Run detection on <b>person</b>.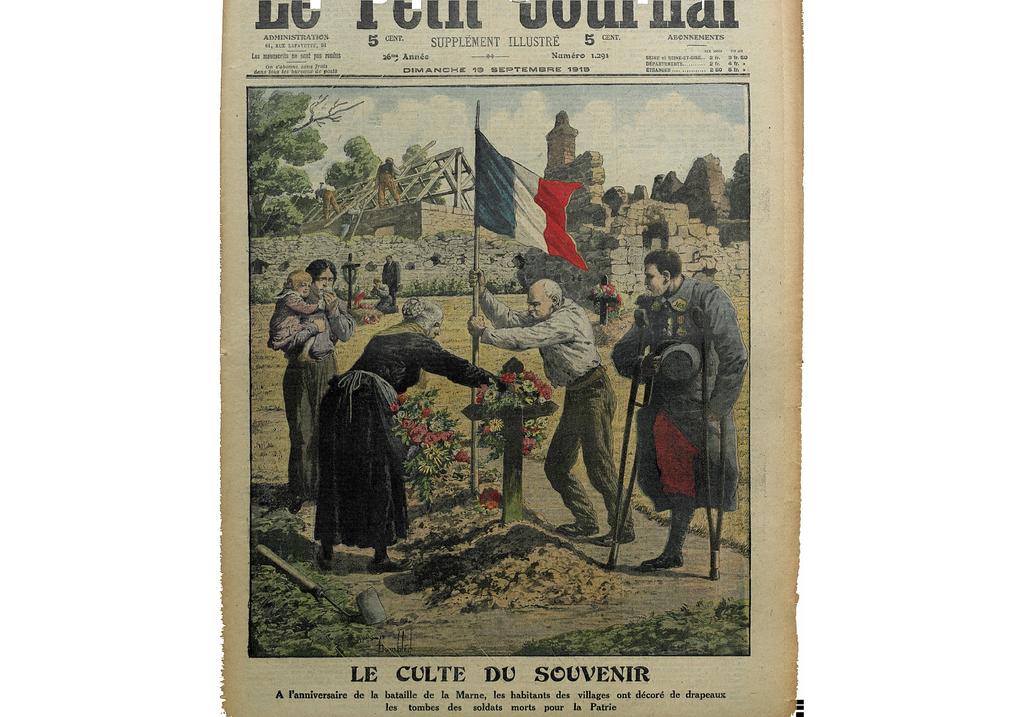
Result: box(377, 253, 403, 309).
